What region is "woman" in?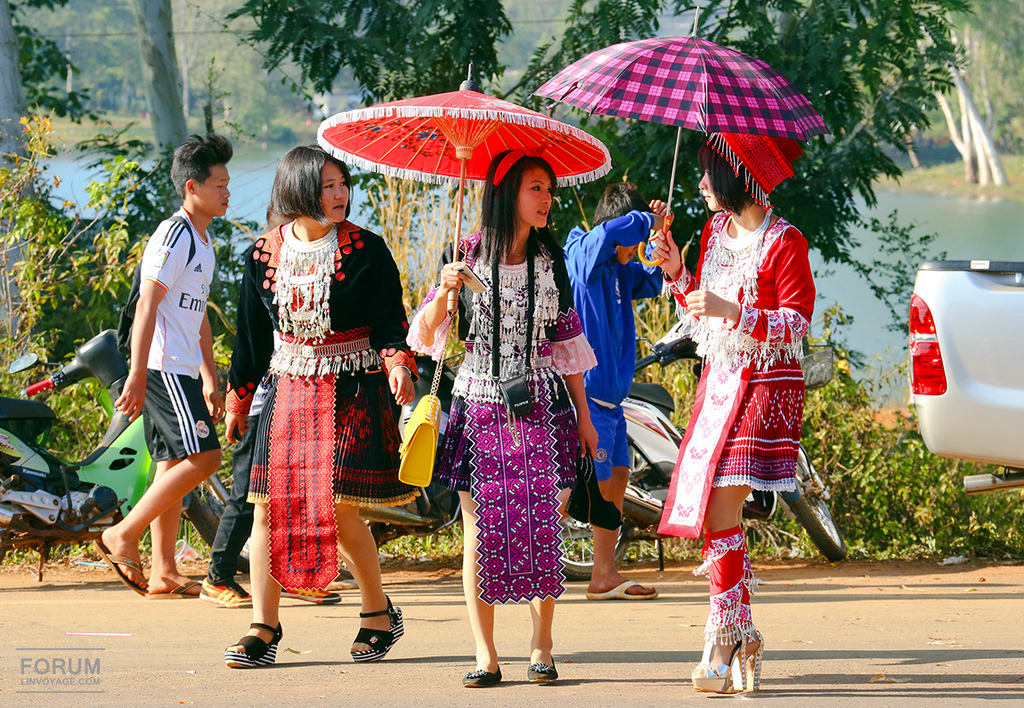
(left=650, top=131, right=812, bottom=697).
